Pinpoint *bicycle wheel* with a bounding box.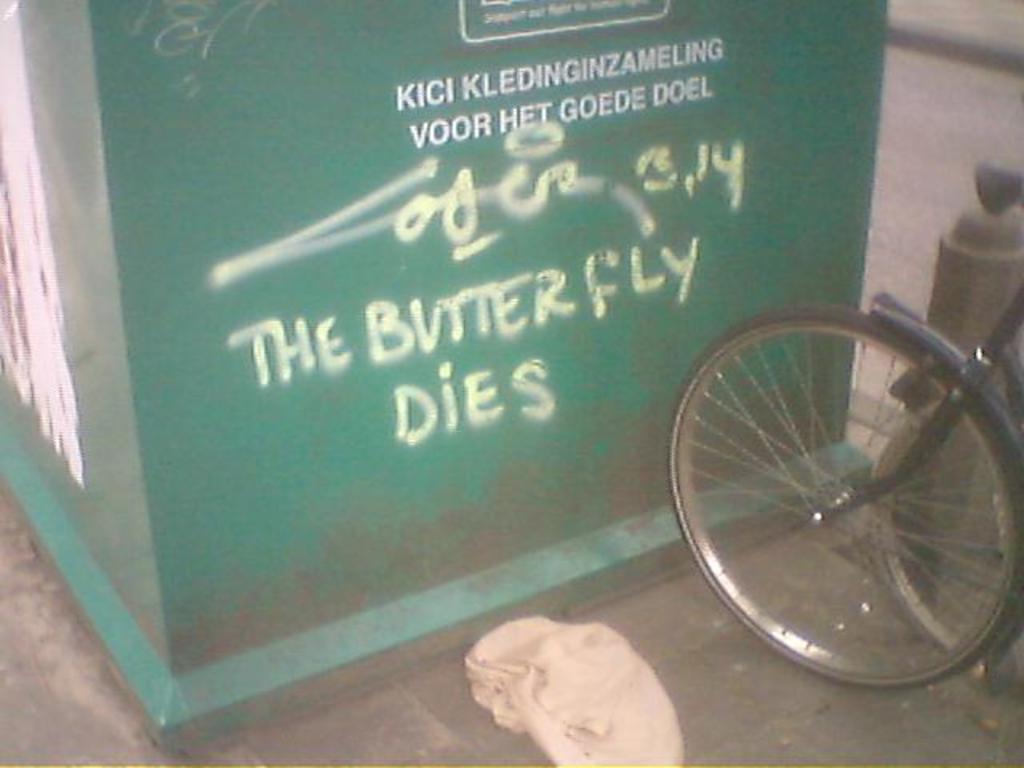
864 405 1022 686.
